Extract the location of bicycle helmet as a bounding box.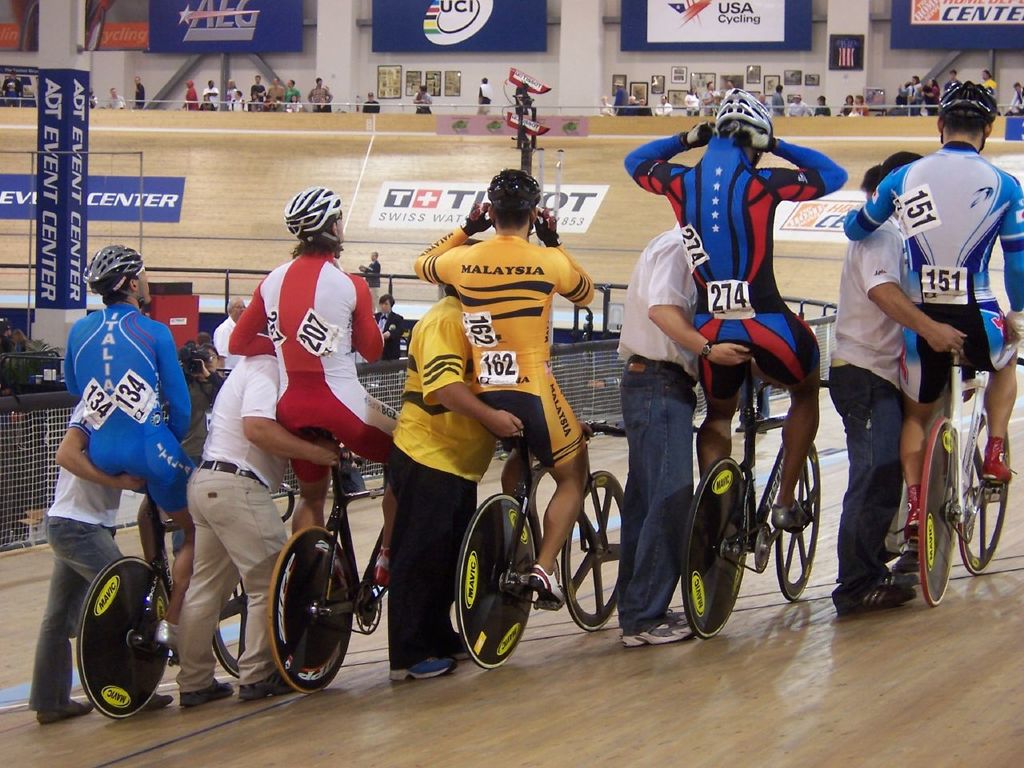
bbox=[938, 79, 1000, 153].
